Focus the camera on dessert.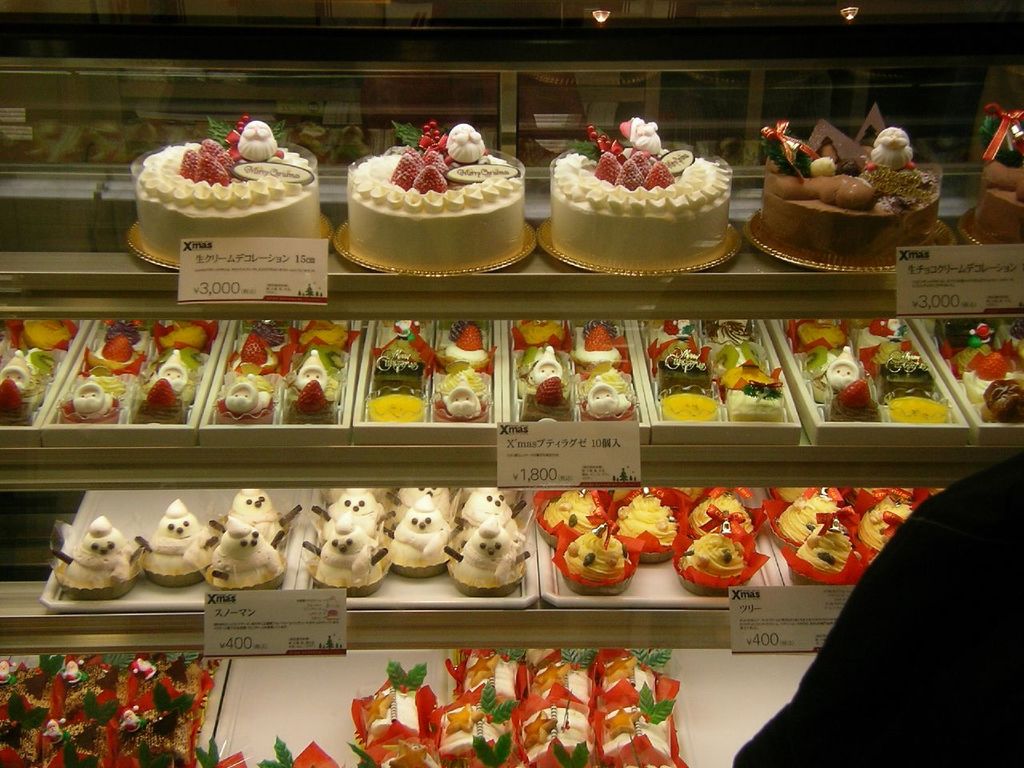
Focus region: <box>443,518,541,581</box>.
